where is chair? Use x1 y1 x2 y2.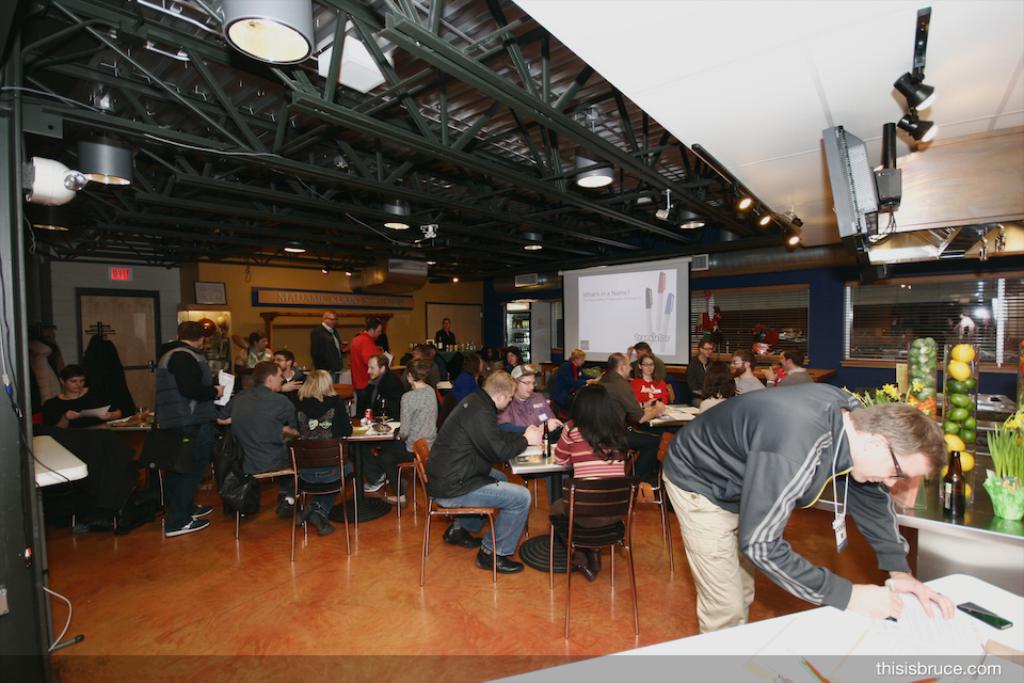
114 425 188 524.
